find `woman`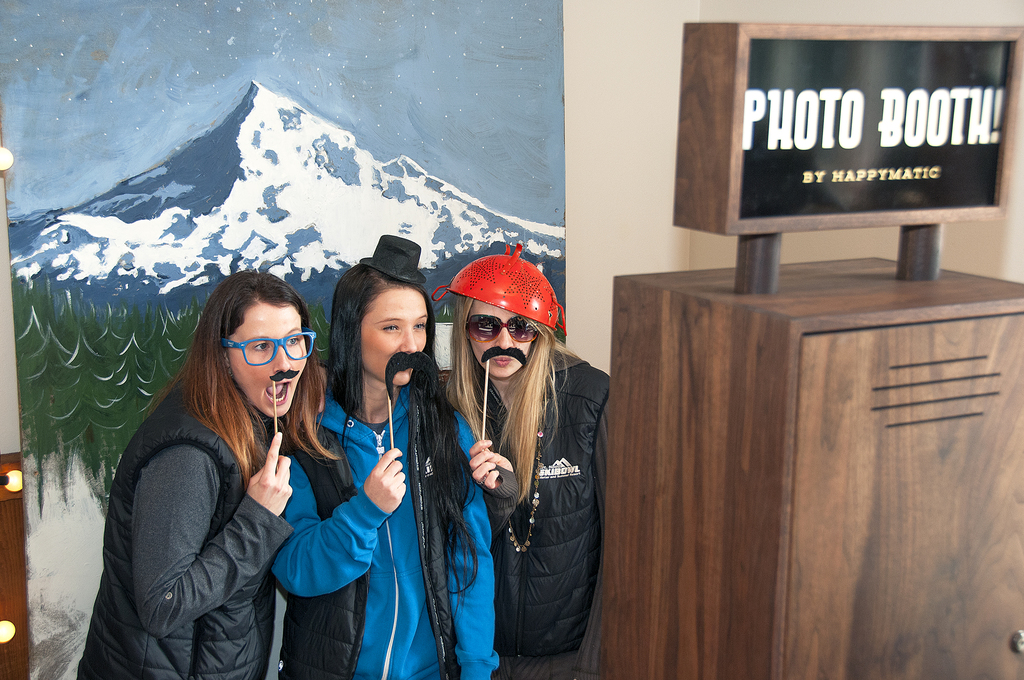
{"x1": 444, "y1": 245, "x2": 614, "y2": 679}
